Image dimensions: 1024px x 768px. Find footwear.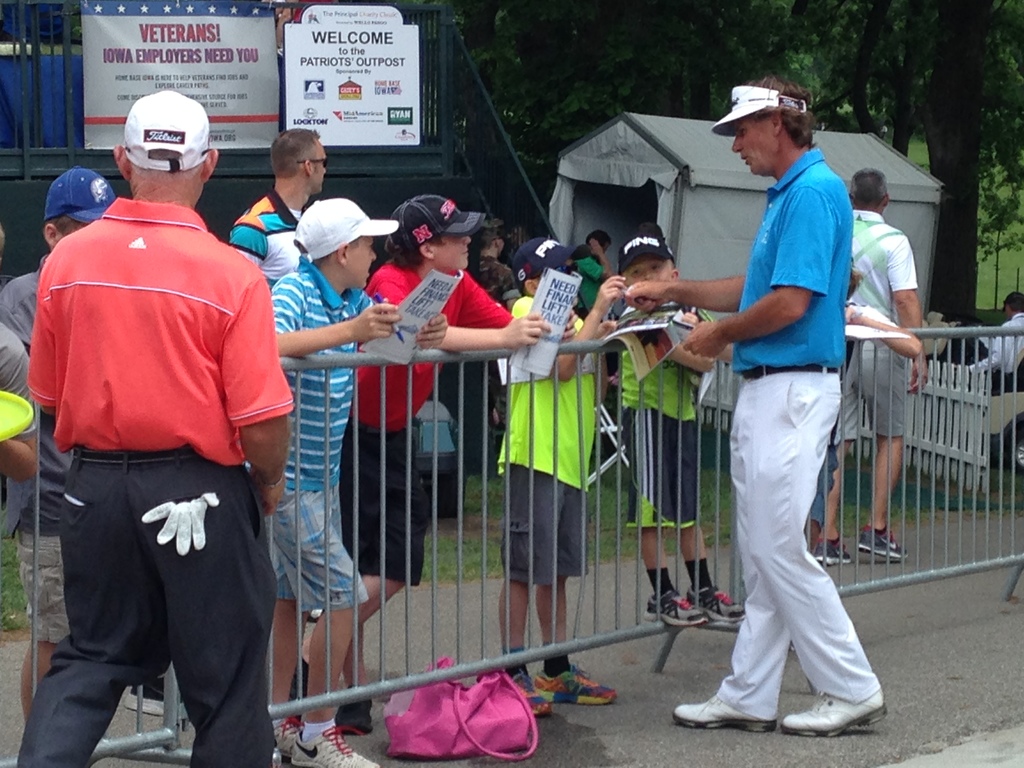
locate(643, 588, 711, 628).
